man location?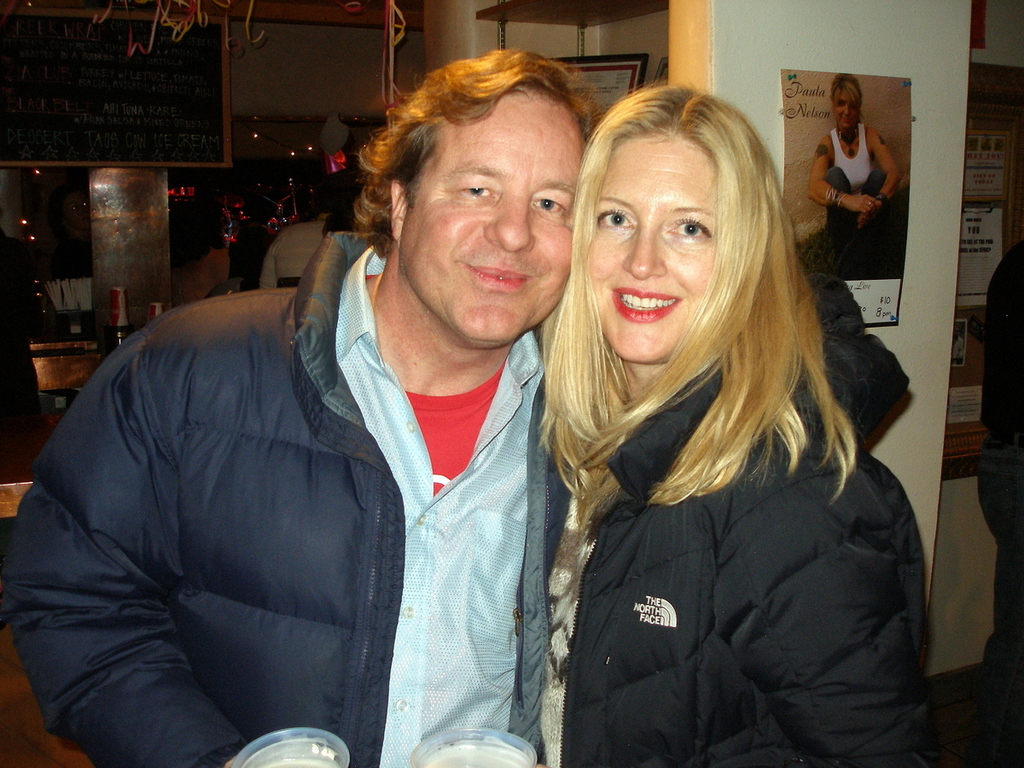
<region>26, 80, 630, 764</region>
